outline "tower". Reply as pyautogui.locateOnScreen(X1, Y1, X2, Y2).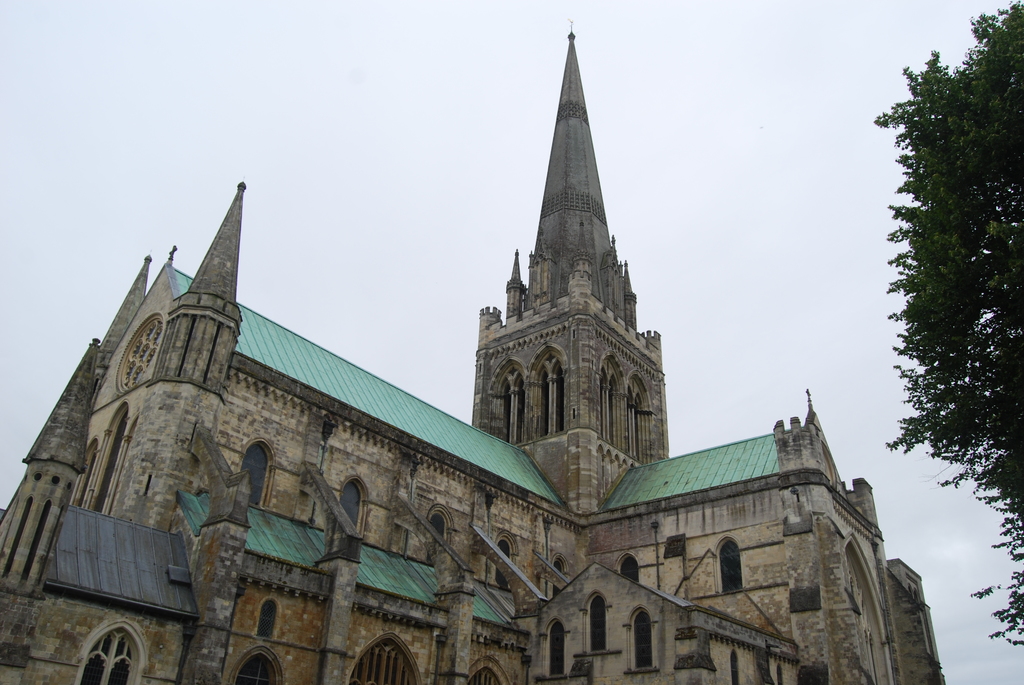
pyautogui.locateOnScreen(455, 0, 691, 502).
